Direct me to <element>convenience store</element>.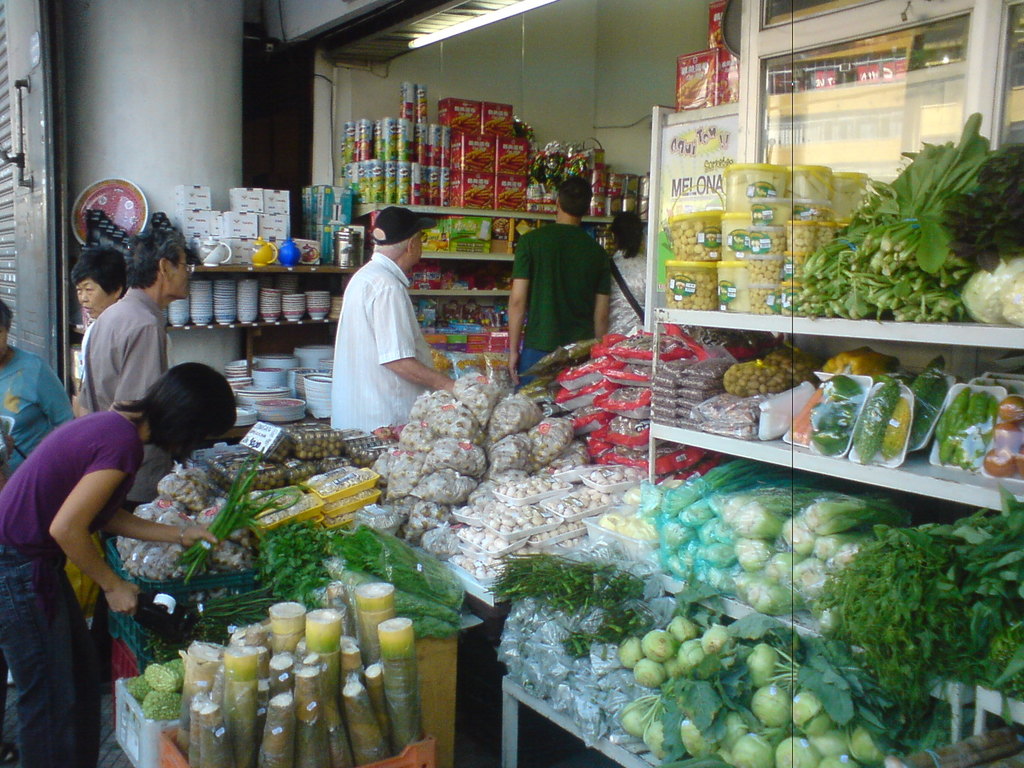
Direction: bbox(0, 6, 1023, 738).
